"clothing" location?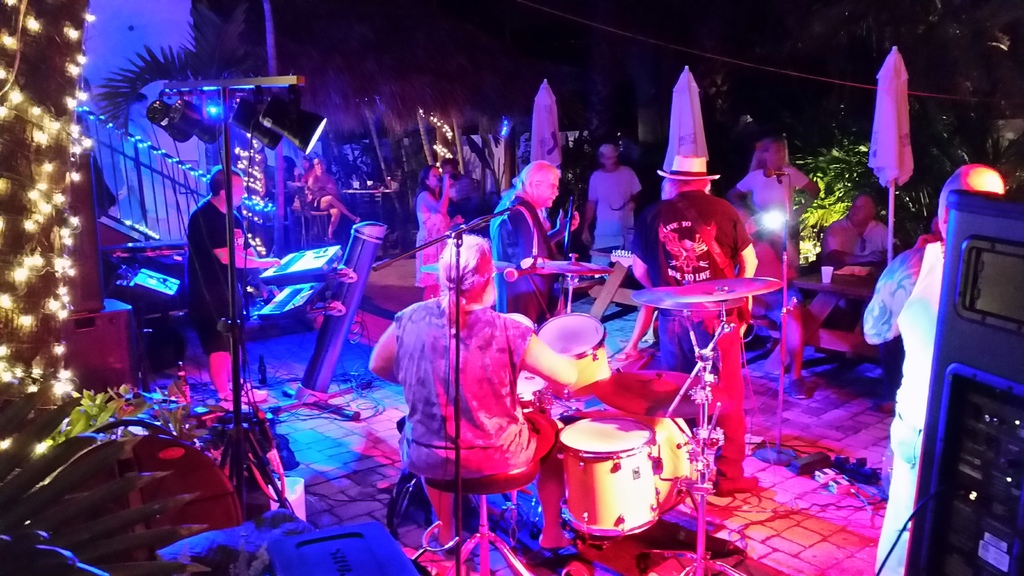
449,176,477,204
